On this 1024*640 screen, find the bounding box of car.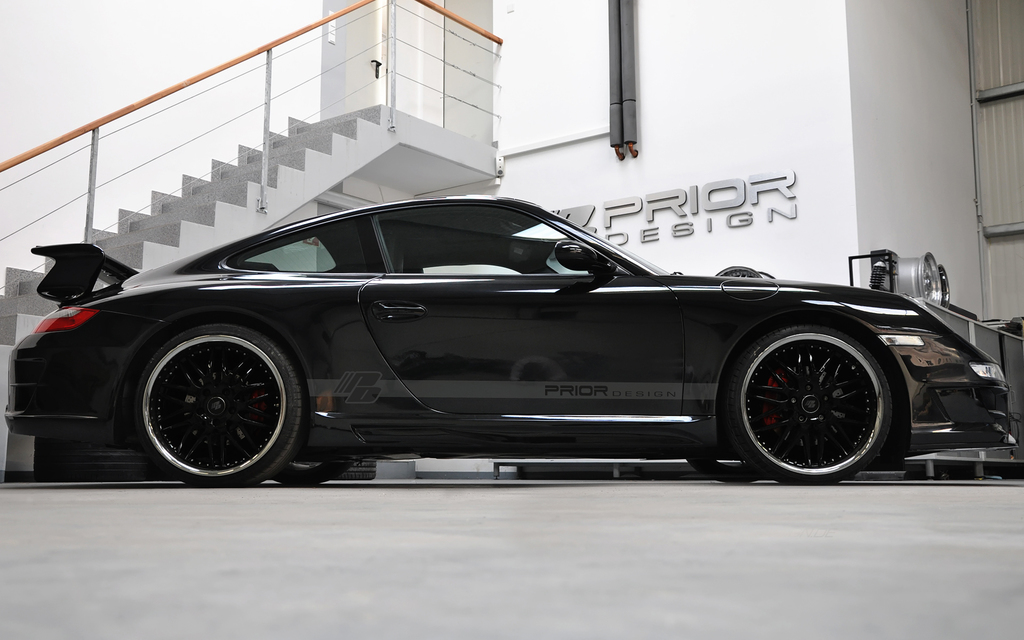
Bounding box: rect(9, 183, 955, 495).
